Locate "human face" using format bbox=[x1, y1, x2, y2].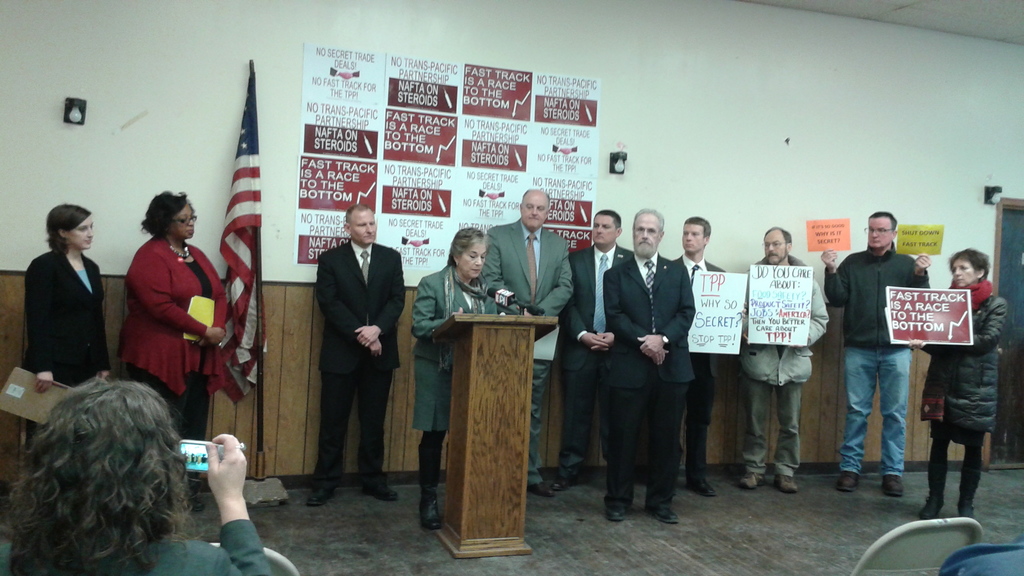
bbox=[865, 215, 895, 252].
